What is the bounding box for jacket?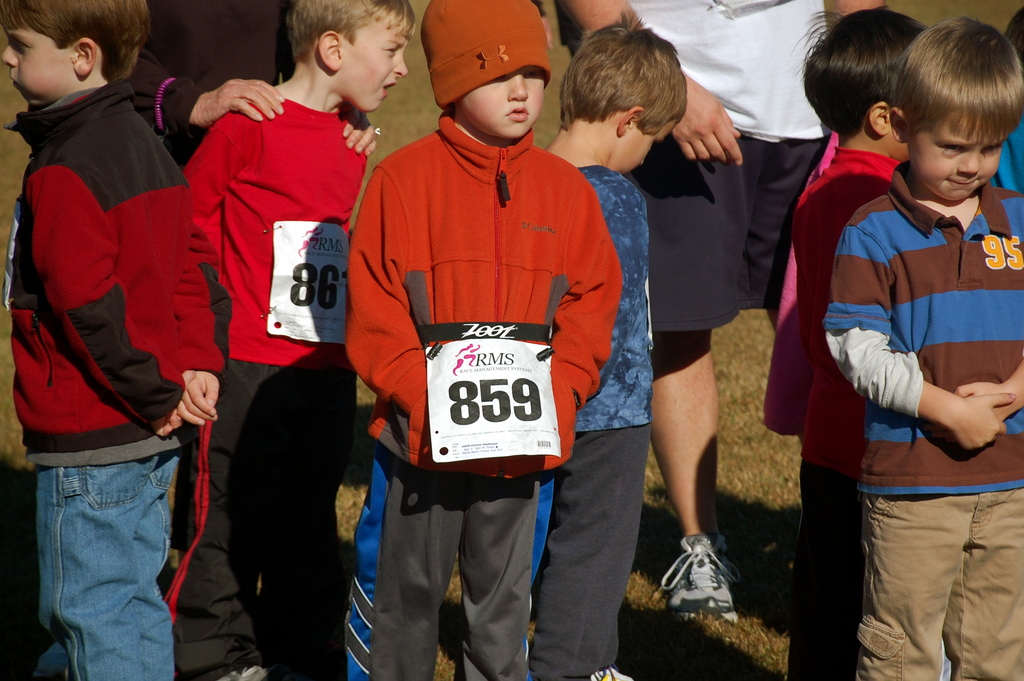
BBox(3, 49, 225, 483).
